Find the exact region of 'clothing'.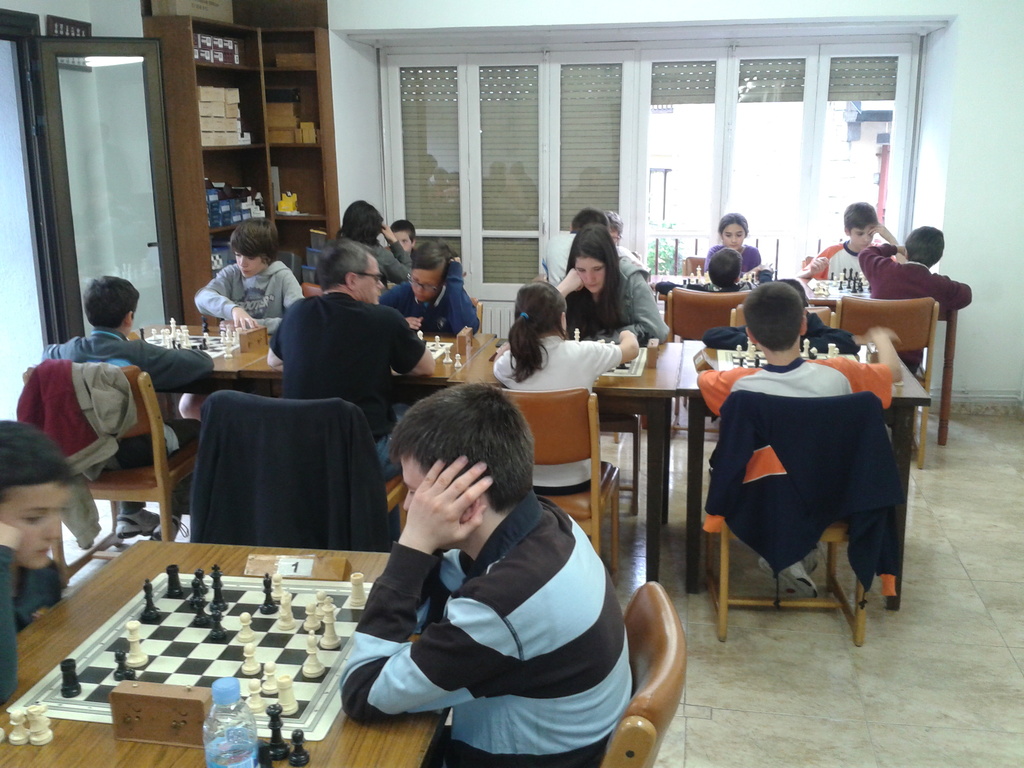
Exact region: (367, 239, 412, 284).
